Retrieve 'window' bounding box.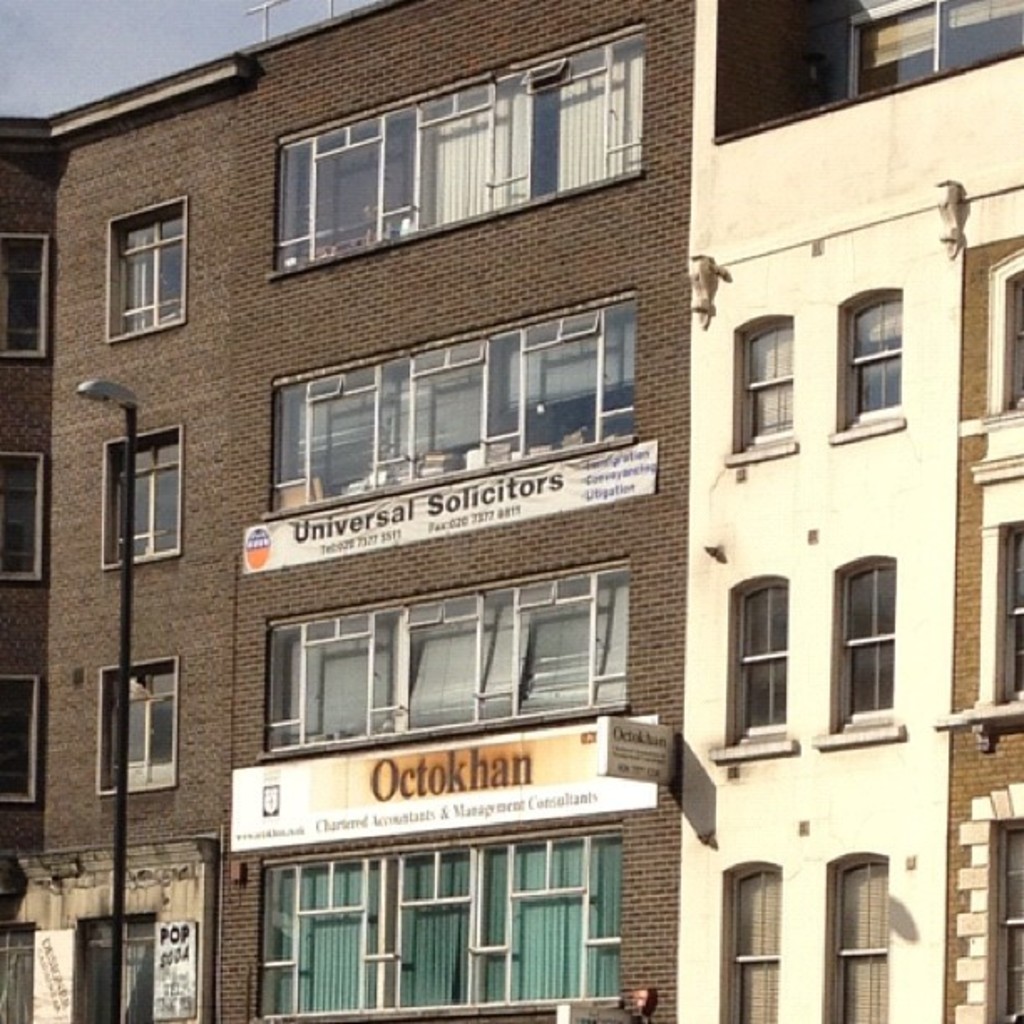
Bounding box: [713, 577, 795, 765].
